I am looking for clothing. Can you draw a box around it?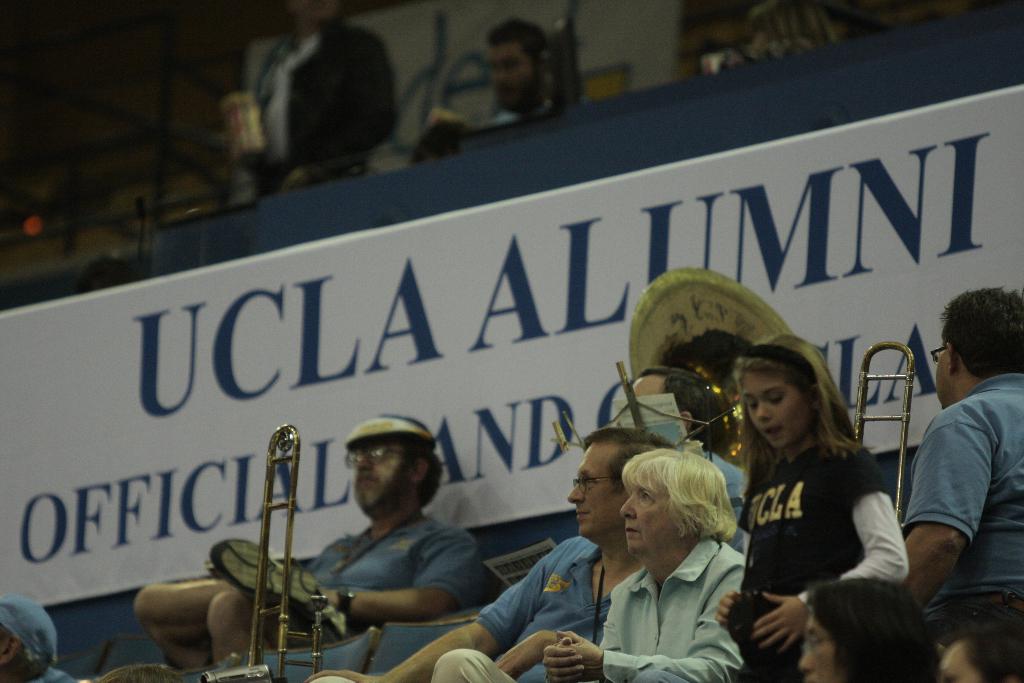
Sure, the bounding box is (x1=253, y1=572, x2=477, y2=652).
